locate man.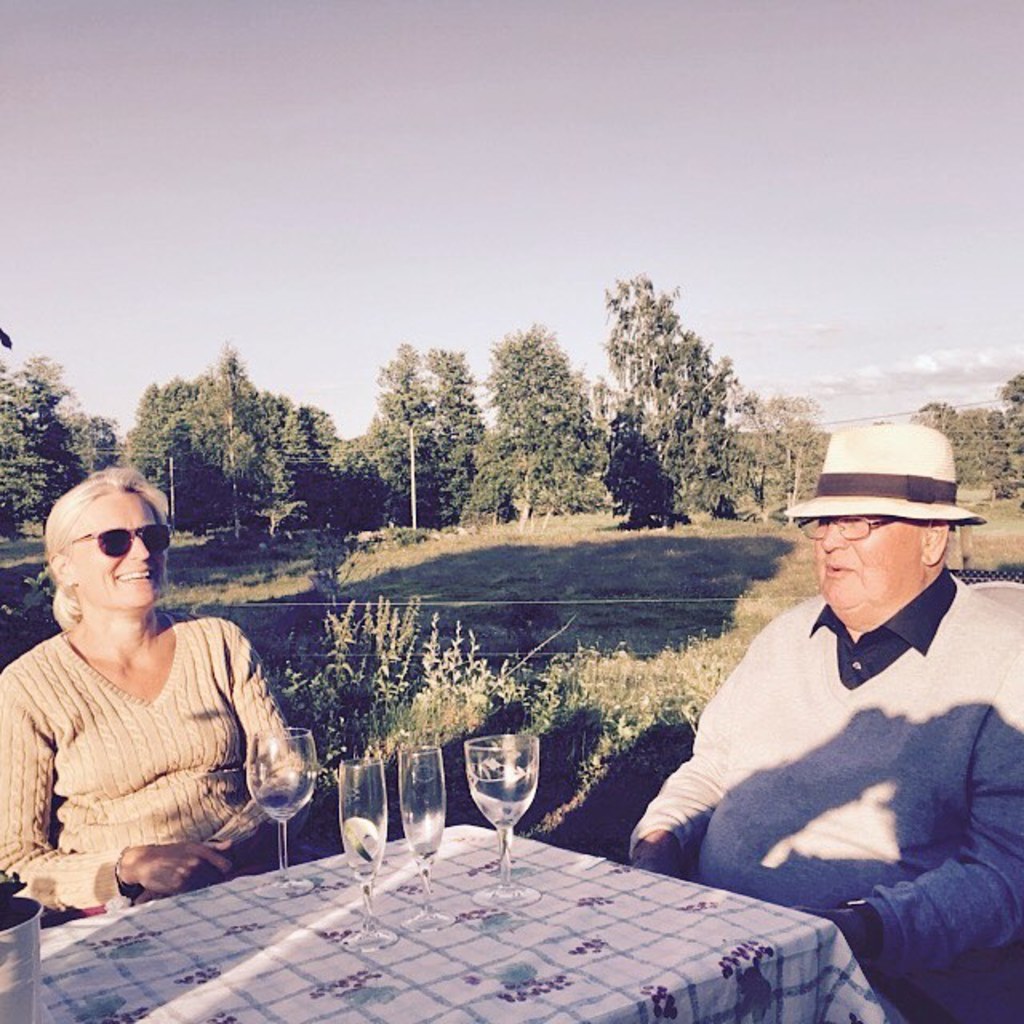
Bounding box: <region>640, 437, 1018, 949</region>.
